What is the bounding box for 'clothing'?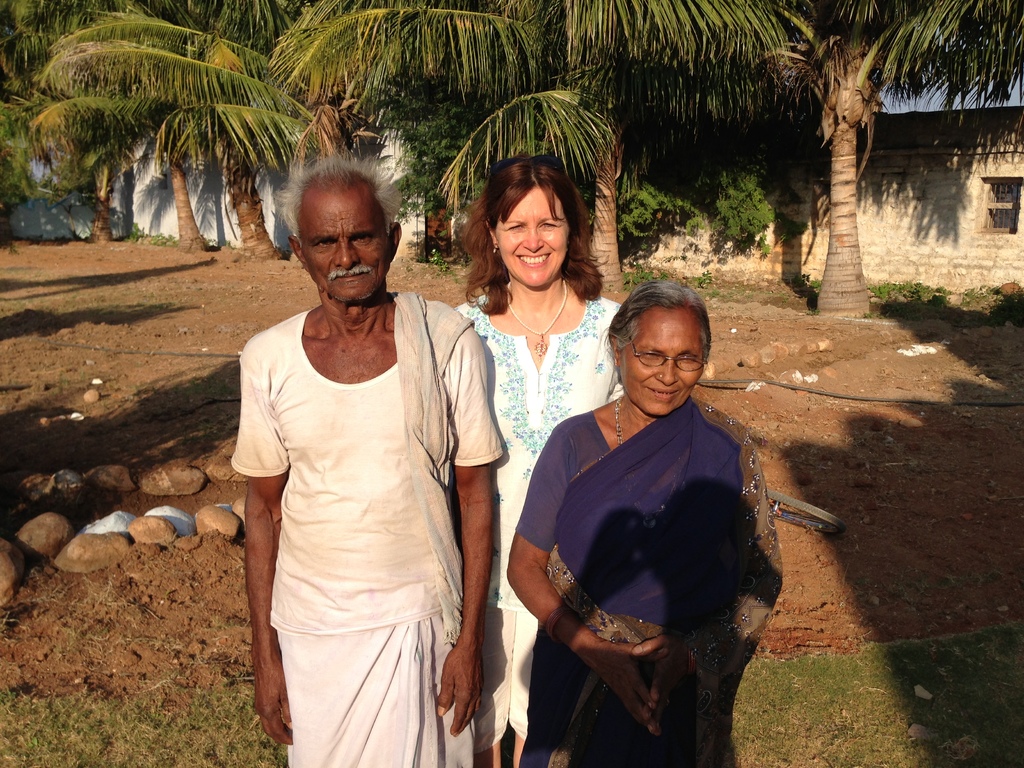
231, 291, 502, 720.
